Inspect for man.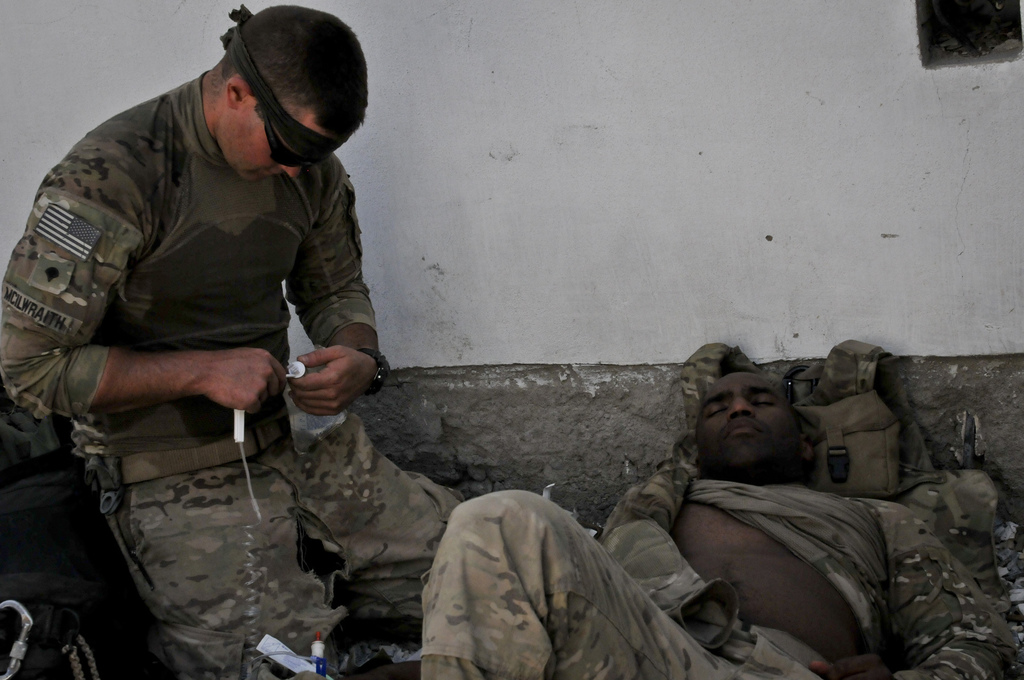
Inspection: (x1=29, y1=18, x2=534, y2=619).
